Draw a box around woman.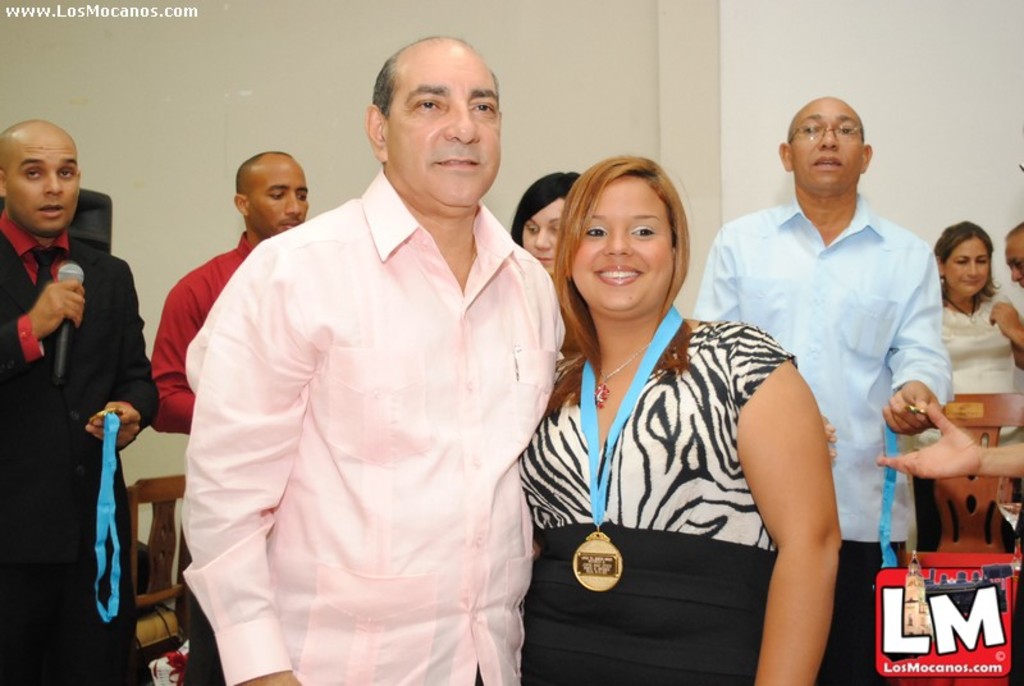
BBox(521, 127, 823, 681).
